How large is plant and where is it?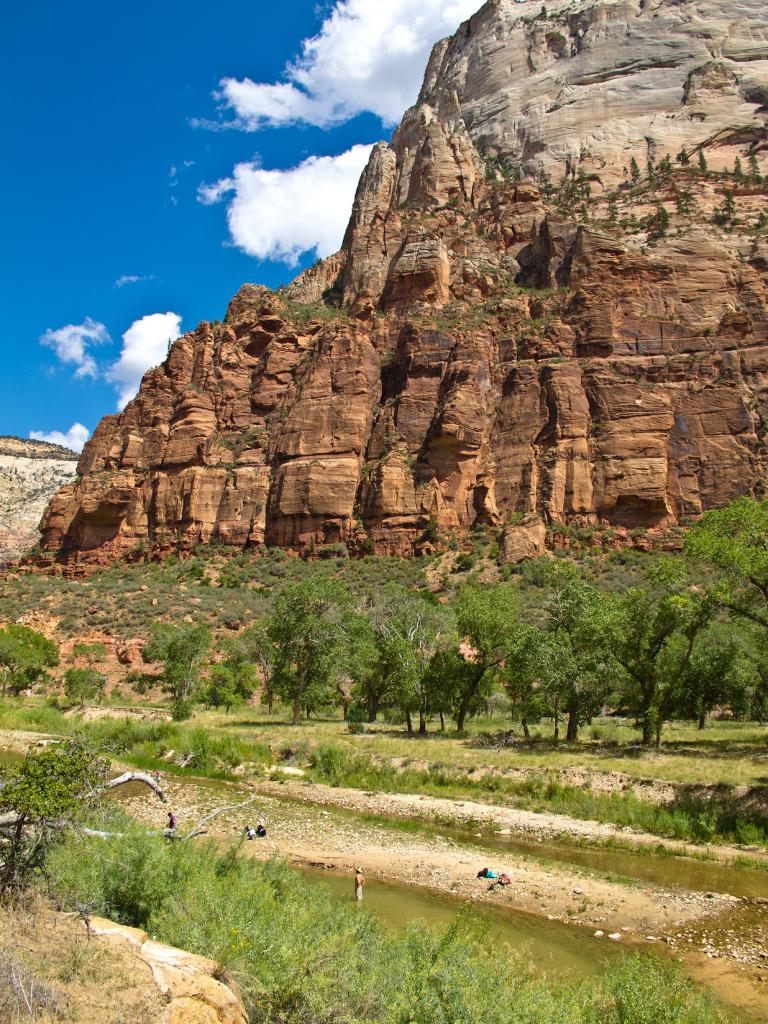
Bounding box: pyautogui.locateOnScreen(228, 345, 238, 352).
